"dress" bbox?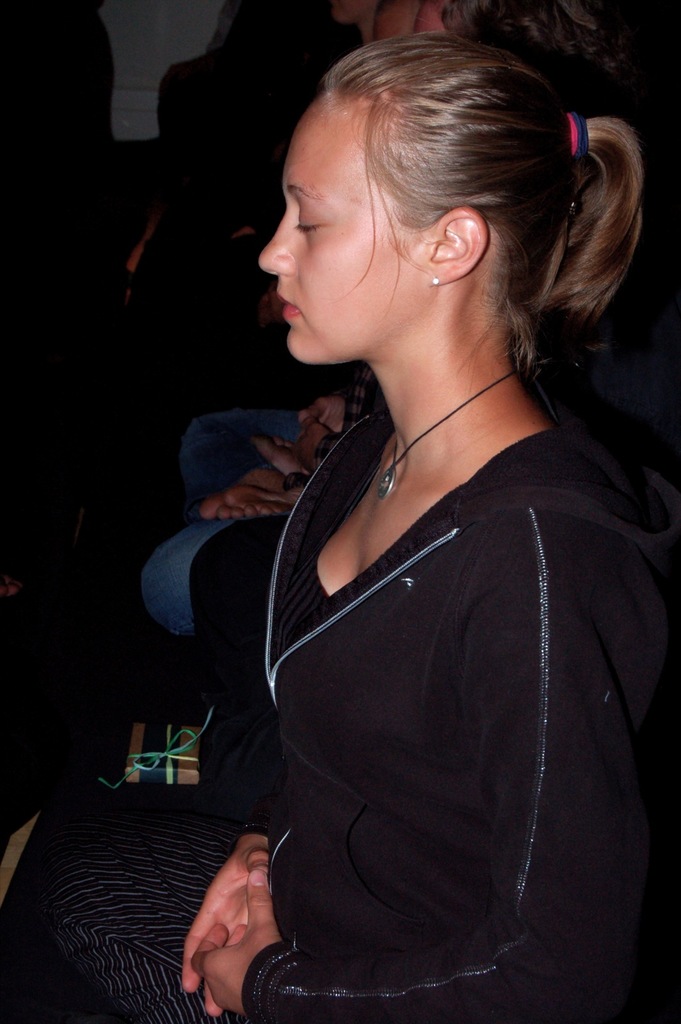
Rect(0, 381, 680, 1023)
